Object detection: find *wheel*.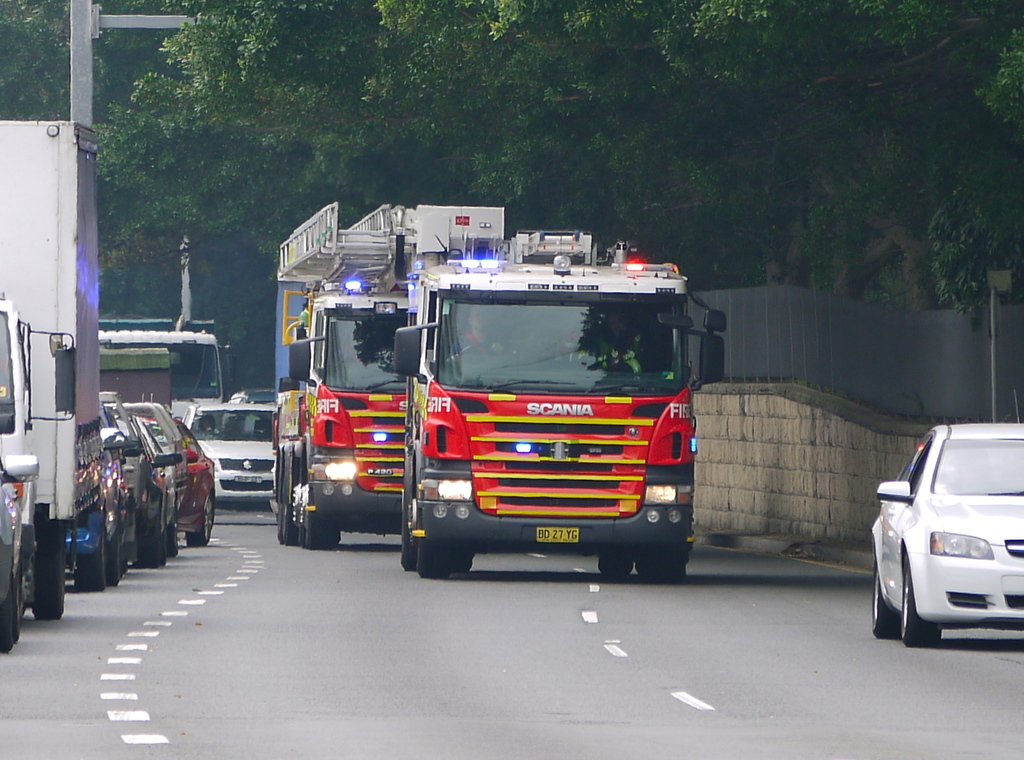
rect(74, 533, 107, 590).
